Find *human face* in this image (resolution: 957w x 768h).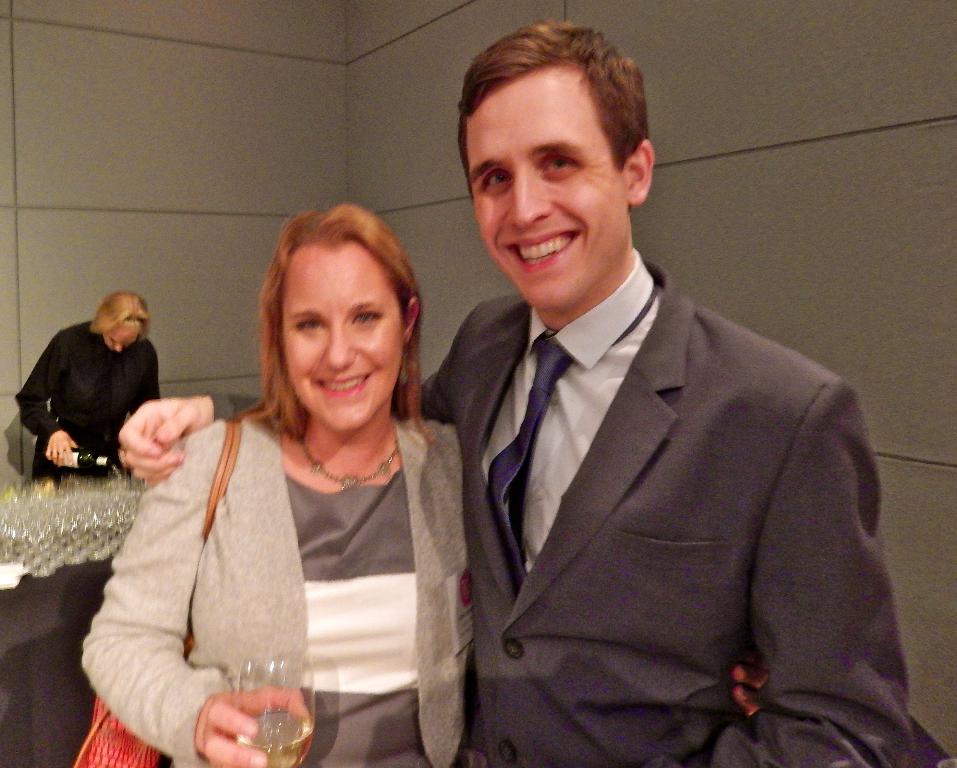
[465, 72, 628, 312].
